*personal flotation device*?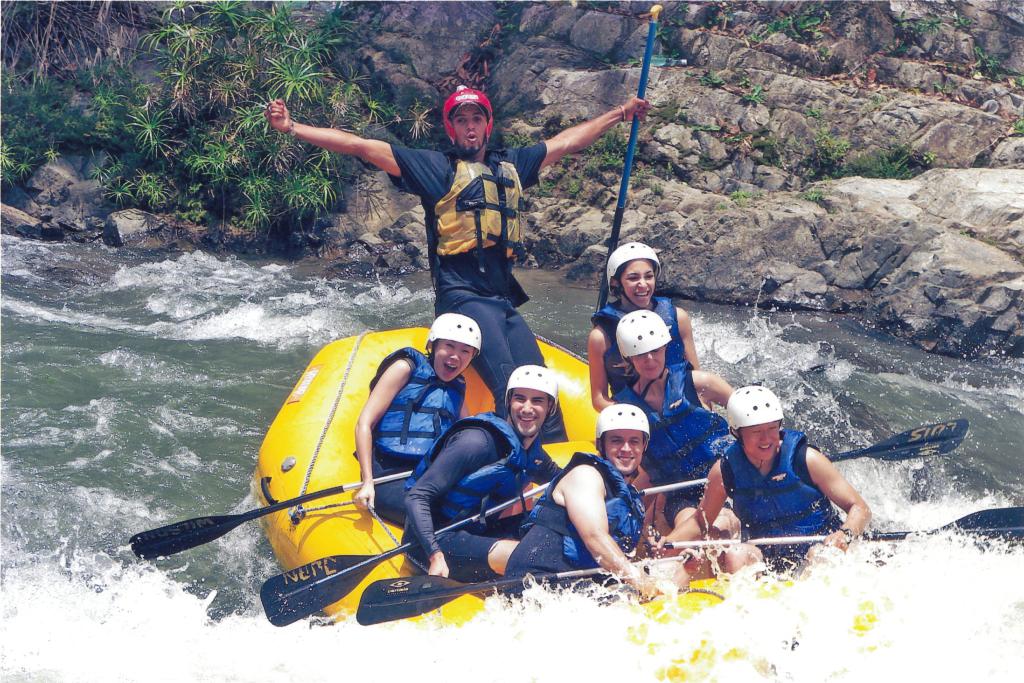
Rect(610, 356, 717, 469)
